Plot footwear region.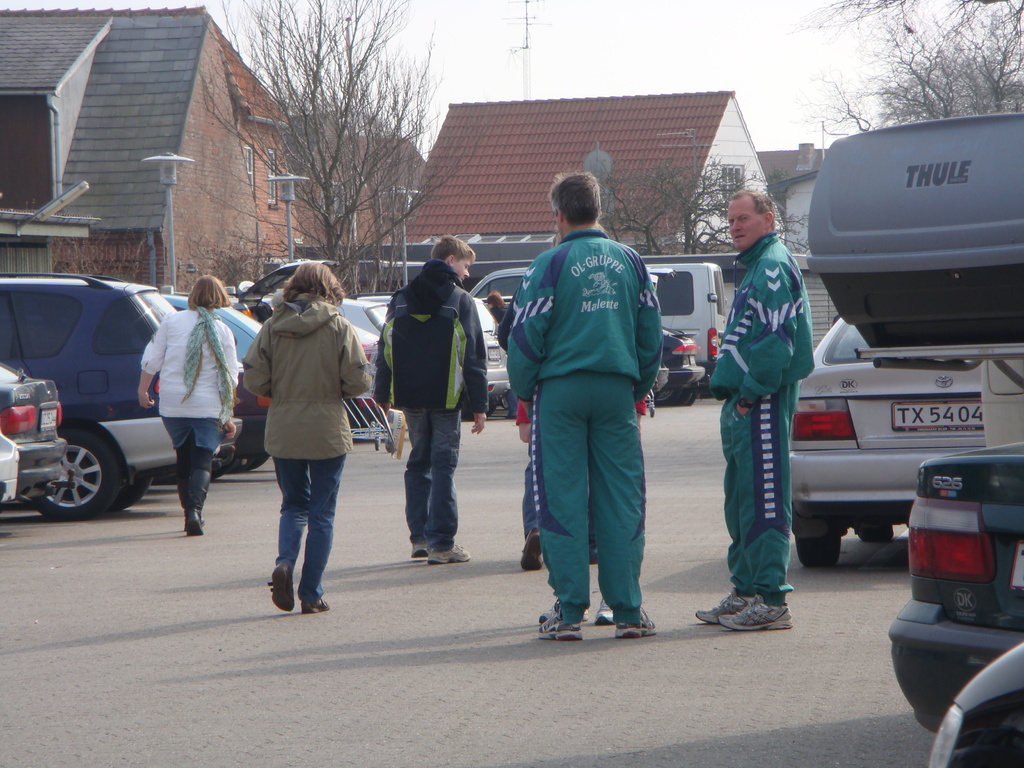
Plotted at box(180, 518, 204, 534).
